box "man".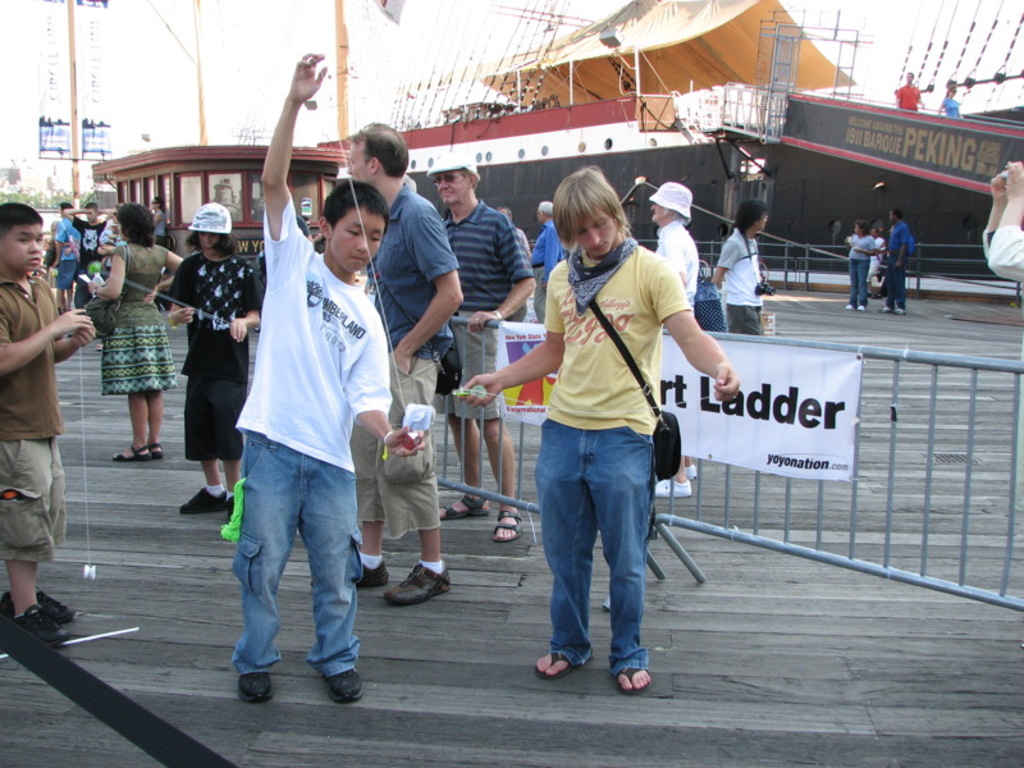
x1=653, y1=182, x2=709, y2=495.
